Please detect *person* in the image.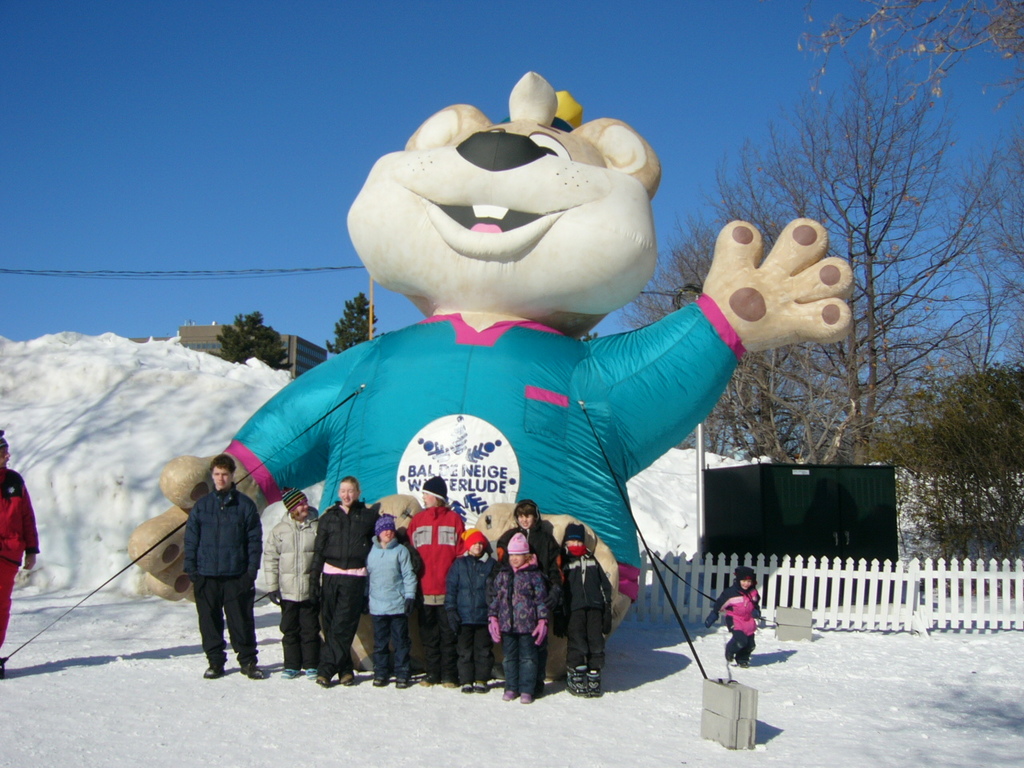
[446, 526, 506, 692].
